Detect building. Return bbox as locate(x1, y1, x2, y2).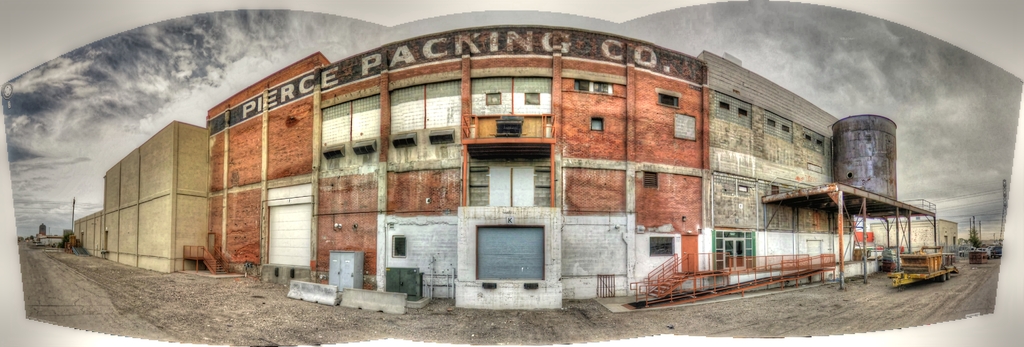
locate(67, 26, 964, 308).
